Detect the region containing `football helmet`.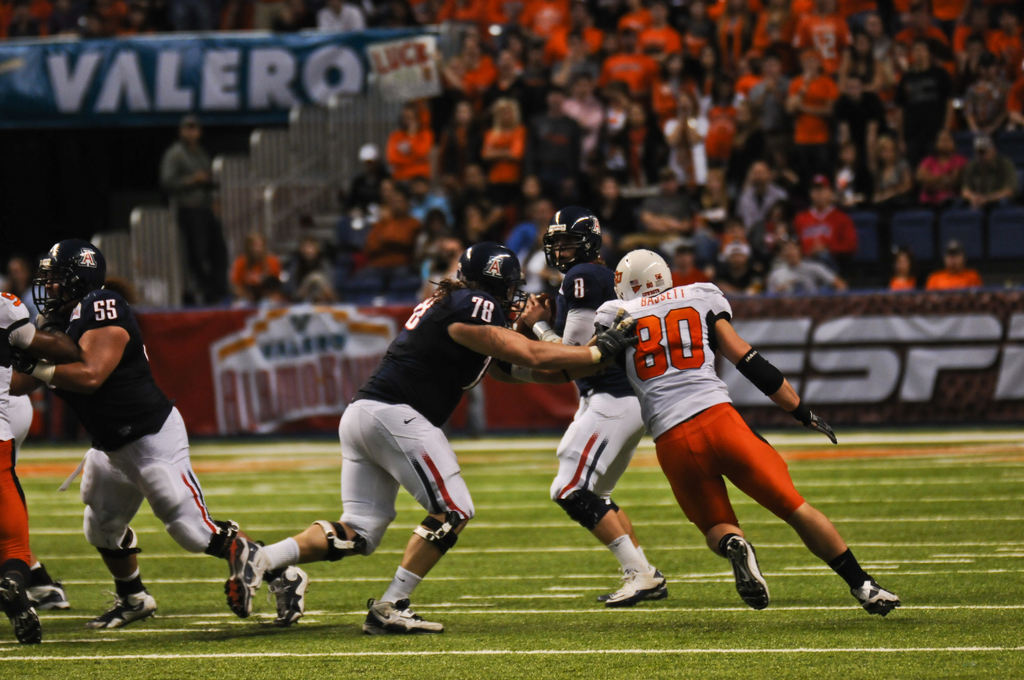
{"left": 12, "top": 235, "right": 92, "bottom": 324}.
